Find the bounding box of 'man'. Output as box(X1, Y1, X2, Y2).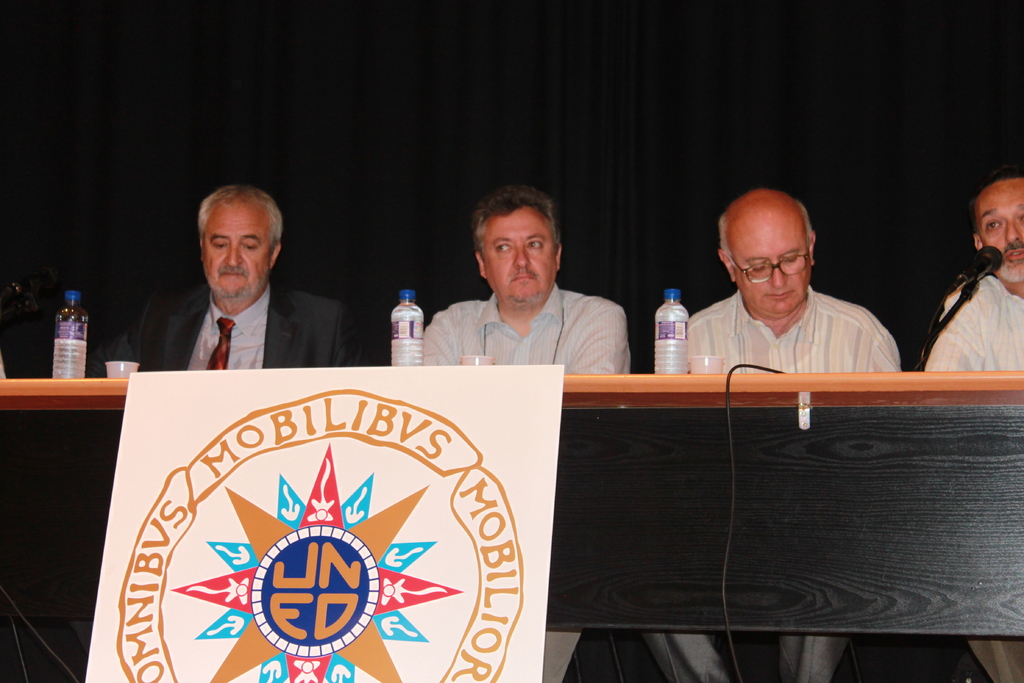
box(640, 188, 902, 682).
